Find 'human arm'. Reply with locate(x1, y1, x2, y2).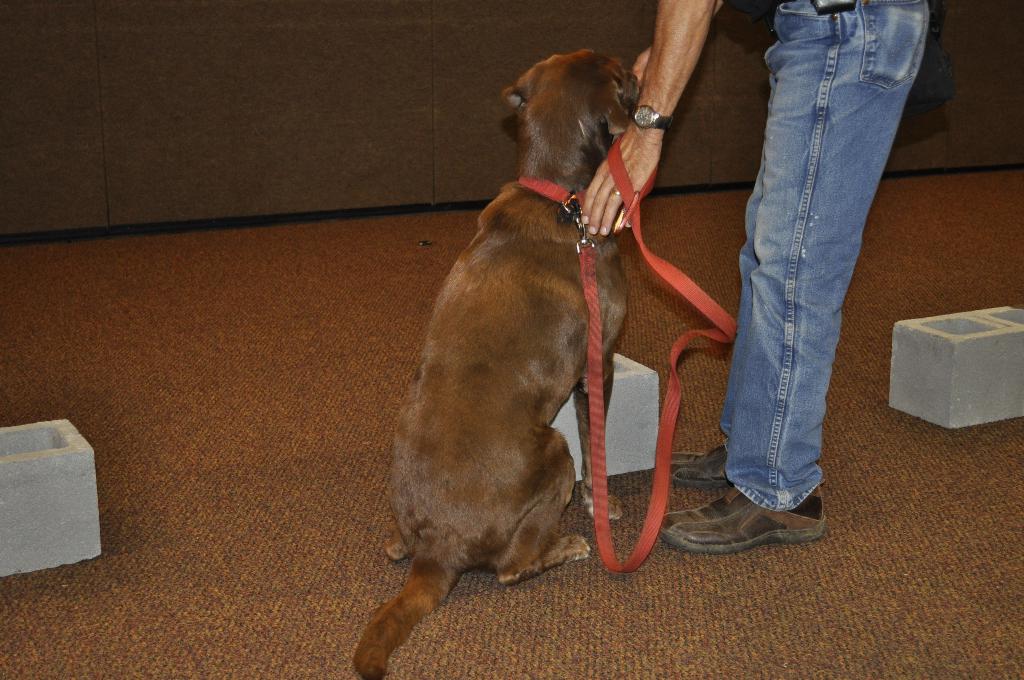
locate(630, 0, 722, 86).
